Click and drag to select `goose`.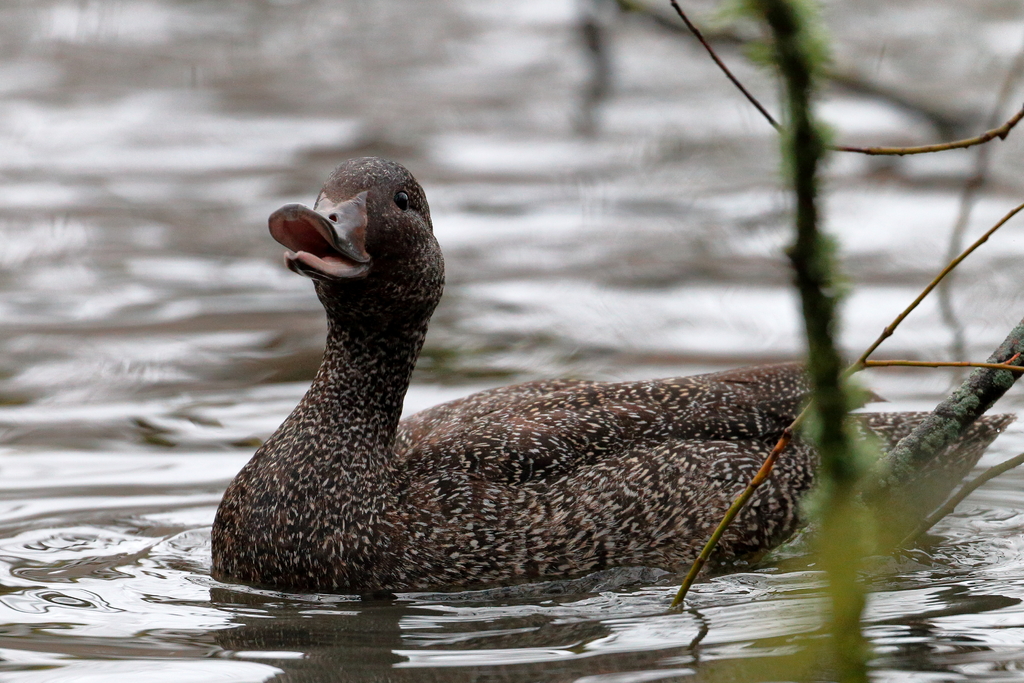
Selection: select_region(212, 158, 1009, 580).
